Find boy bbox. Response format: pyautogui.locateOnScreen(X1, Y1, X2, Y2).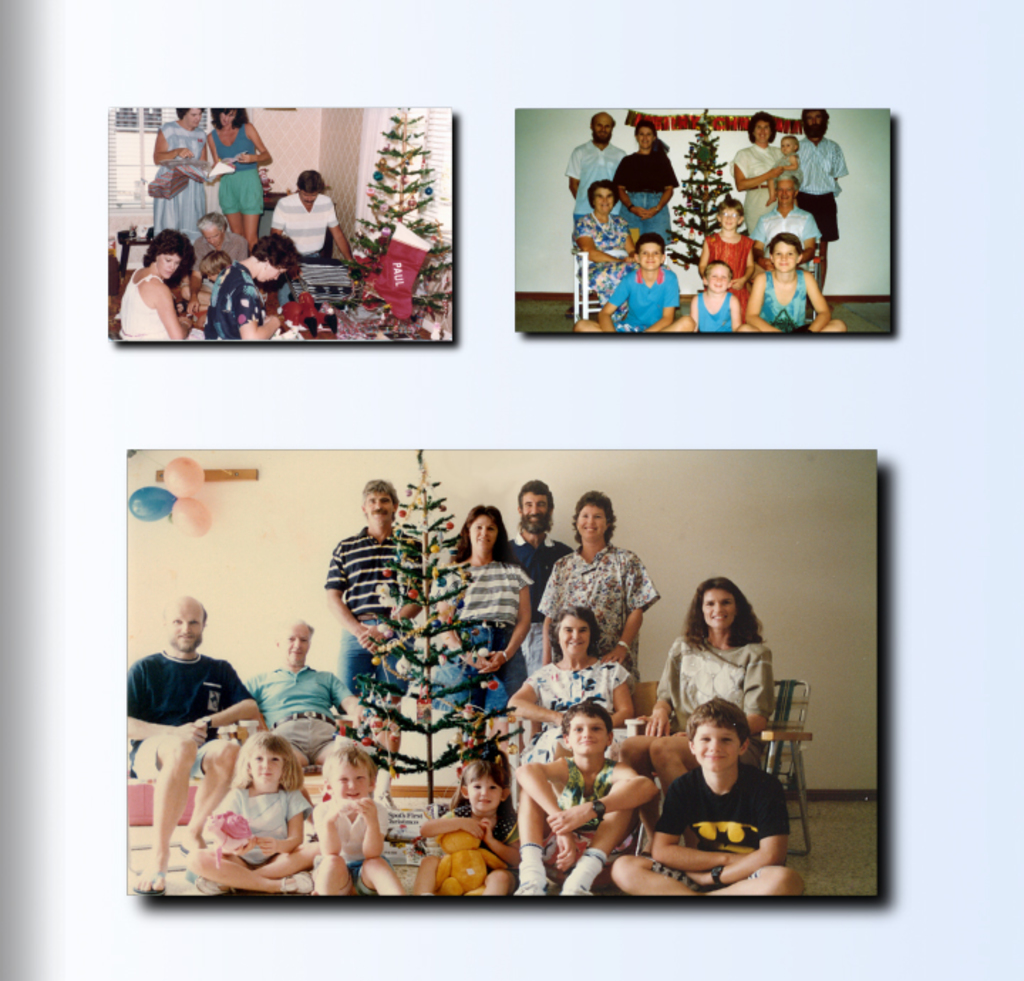
pyautogui.locateOnScreen(607, 692, 808, 907).
